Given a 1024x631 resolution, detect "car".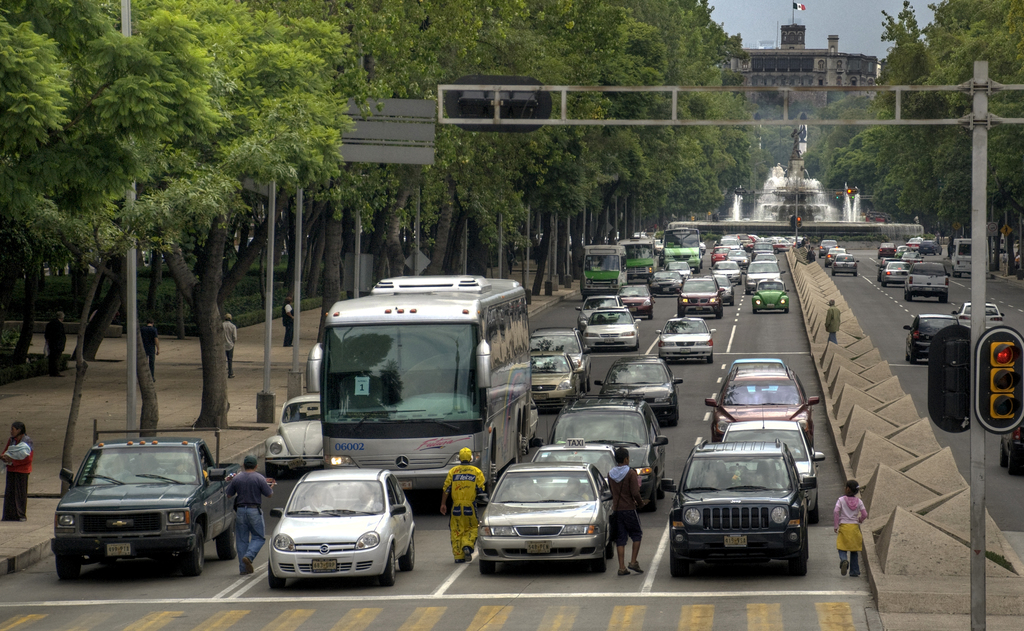
x1=957 y1=301 x2=1005 y2=325.
